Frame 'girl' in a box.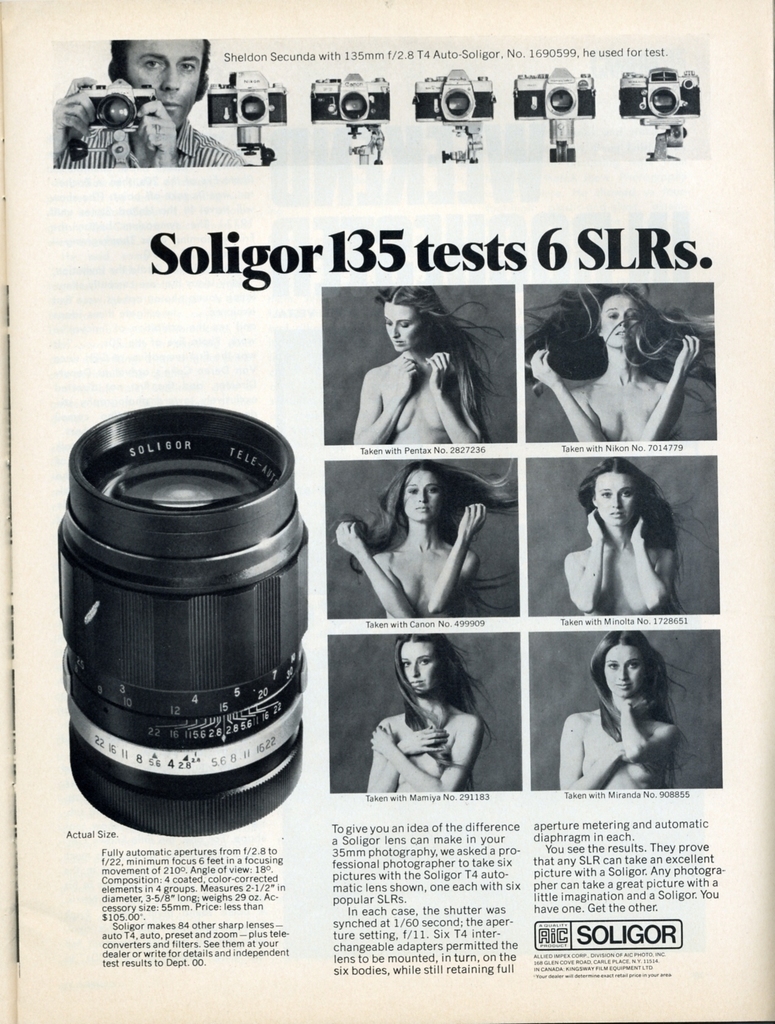
x1=361, y1=633, x2=499, y2=792.
